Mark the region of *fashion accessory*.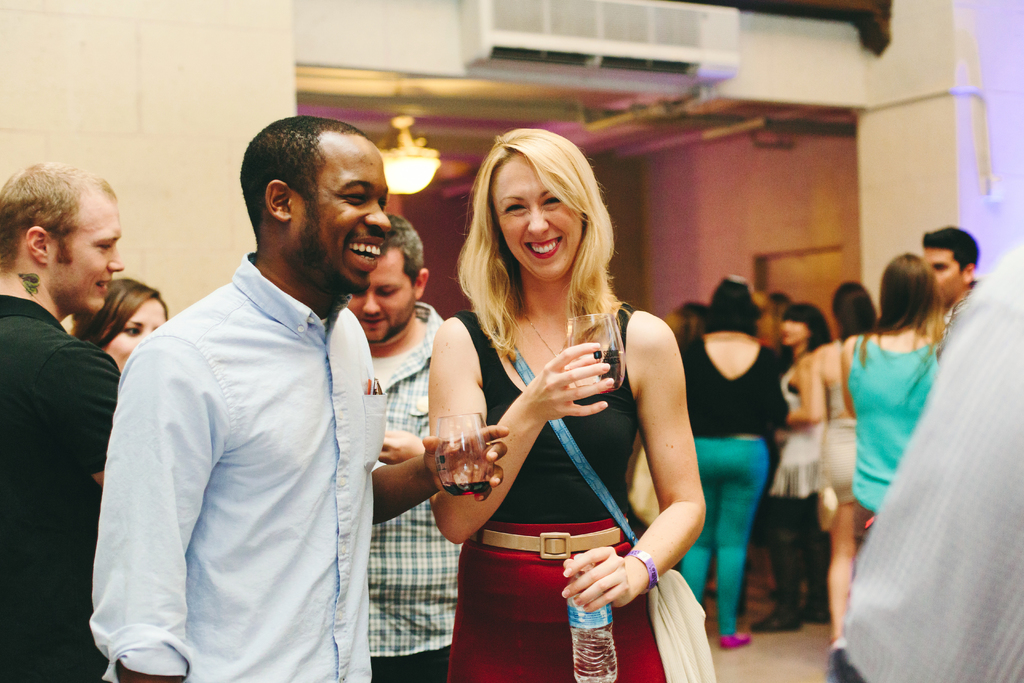
Region: (x1=721, y1=634, x2=755, y2=652).
